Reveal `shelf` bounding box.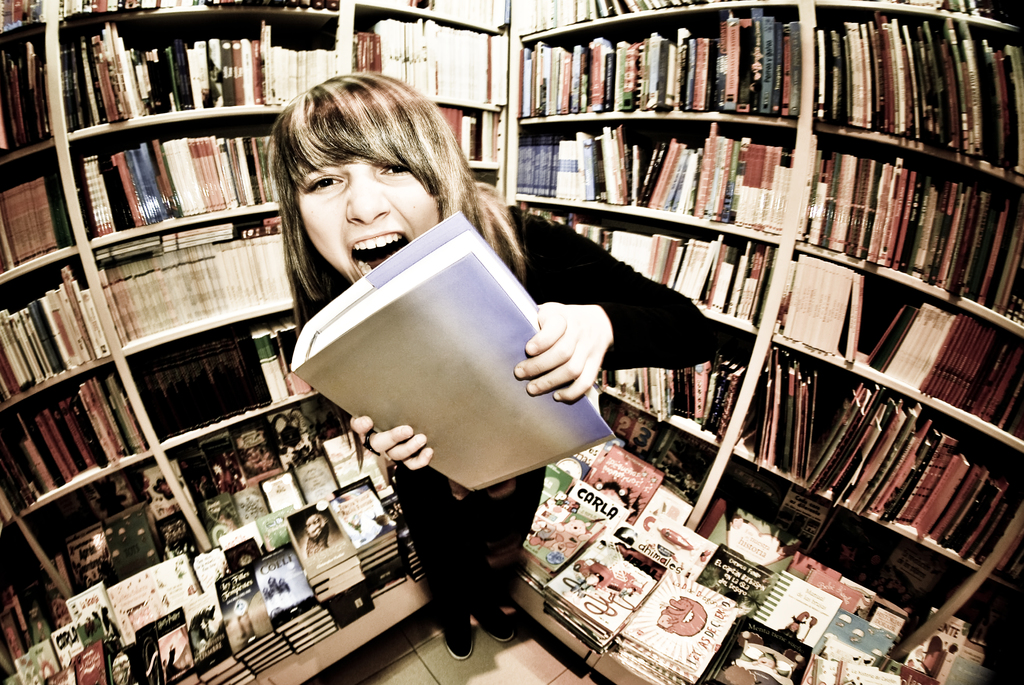
Revealed: bbox=(692, 443, 982, 661).
